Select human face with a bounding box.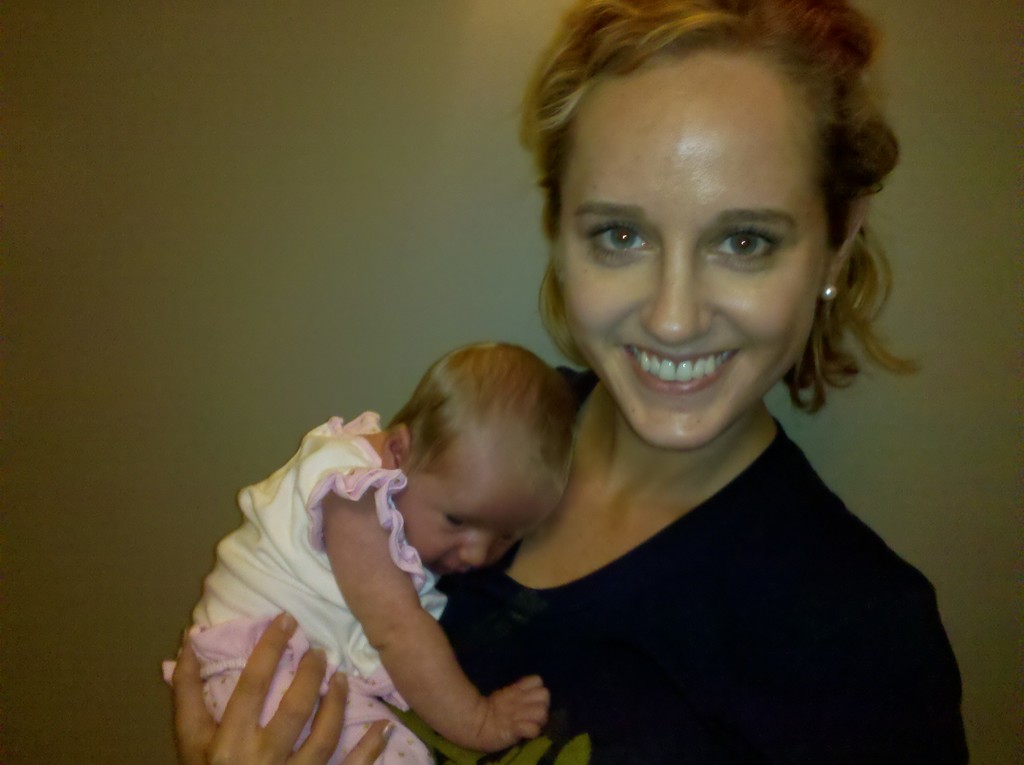
393/451/559/579.
